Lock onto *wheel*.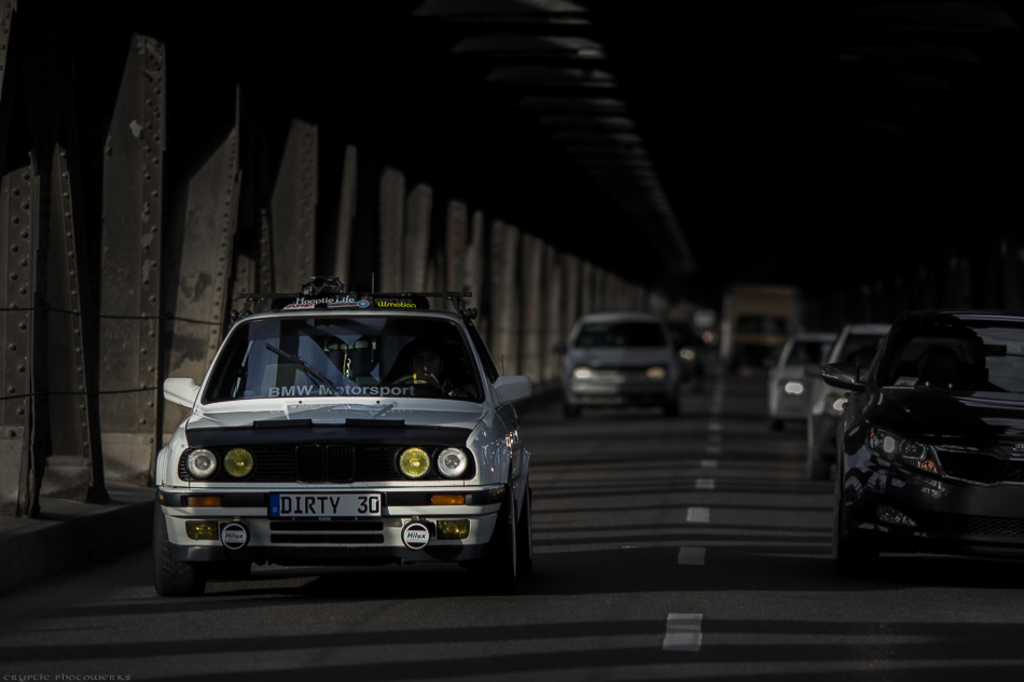
Locked: 518, 486, 537, 575.
